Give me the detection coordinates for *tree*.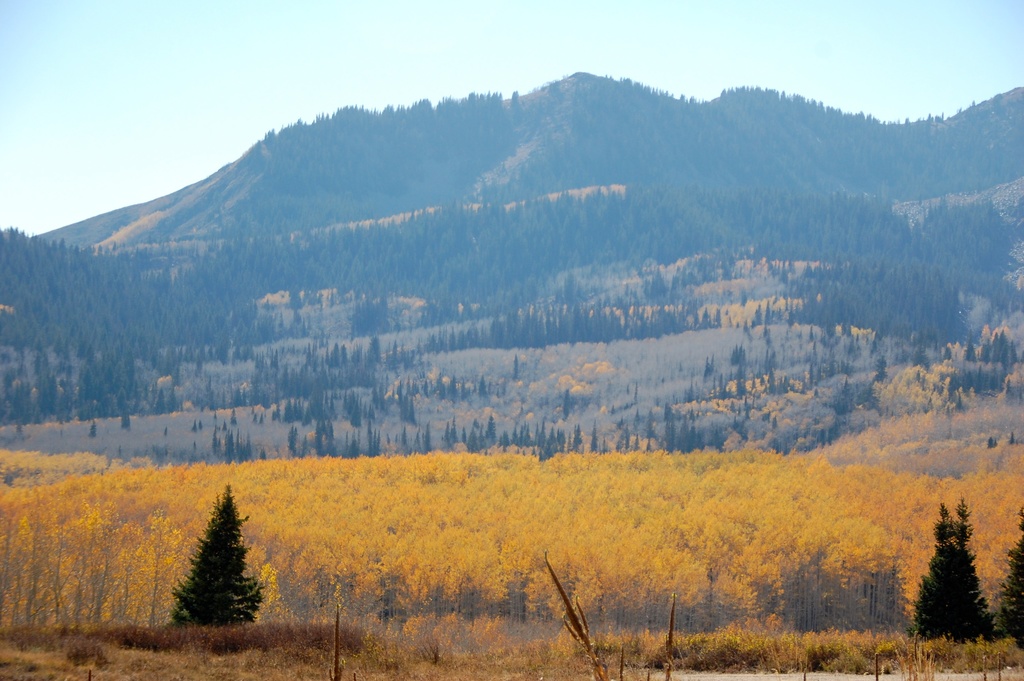
[477, 375, 485, 395].
